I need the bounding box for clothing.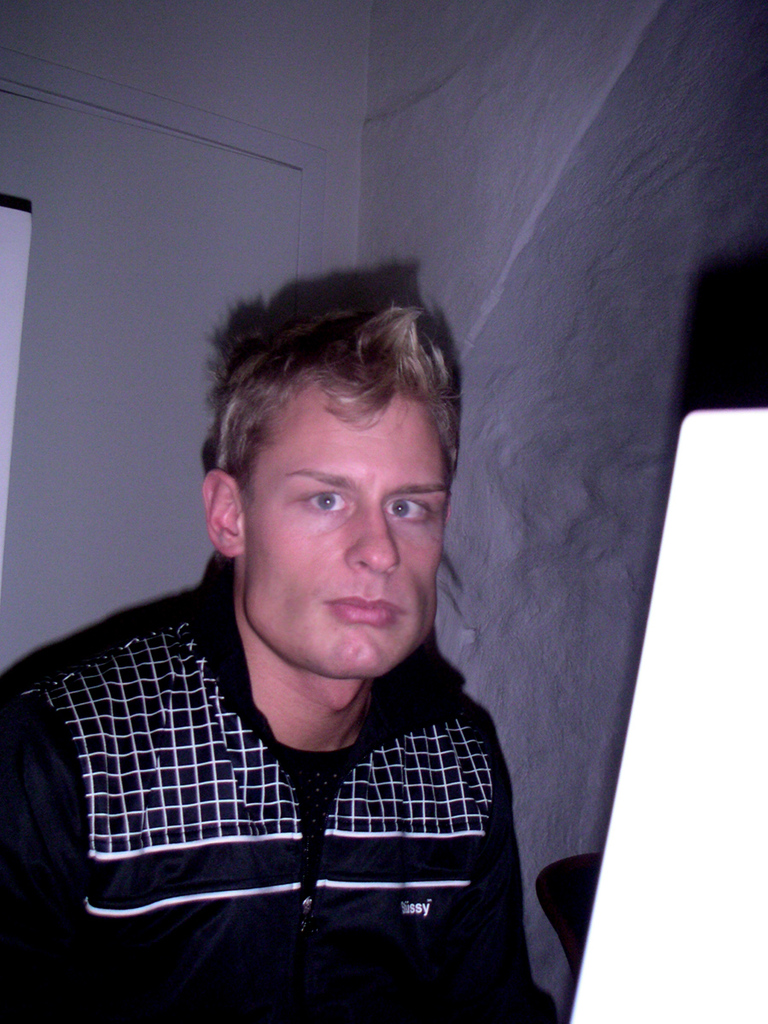
Here it is: BBox(0, 605, 594, 934).
